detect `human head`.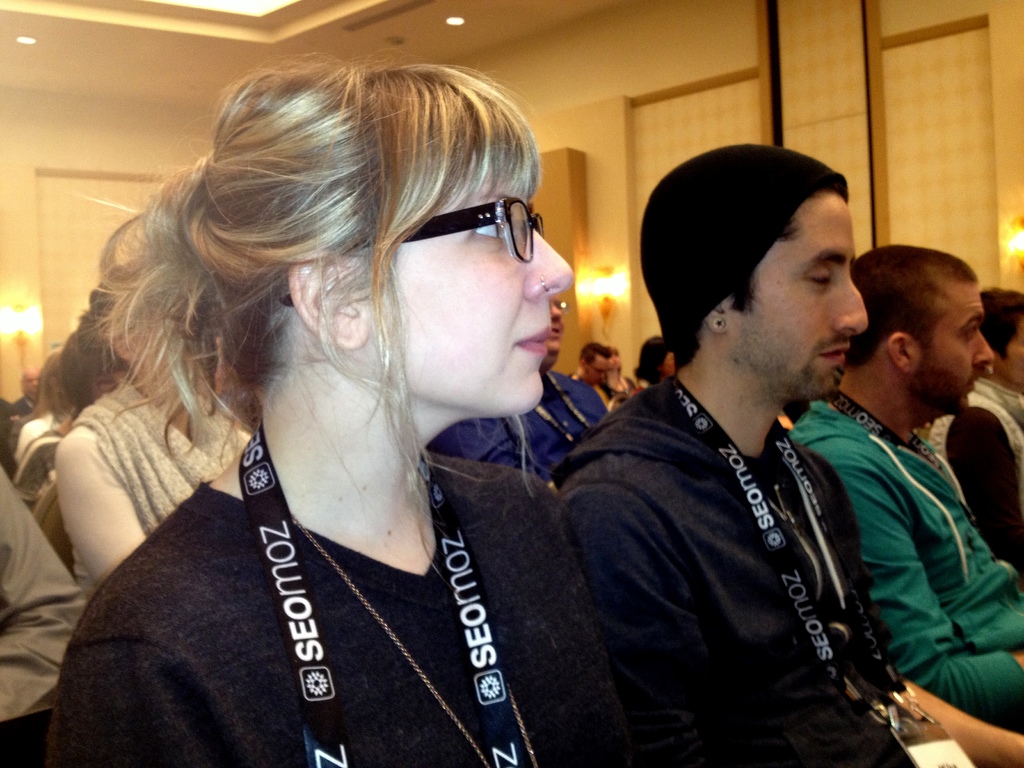
Detected at (x1=535, y1=292, x2=564, y2=376).
